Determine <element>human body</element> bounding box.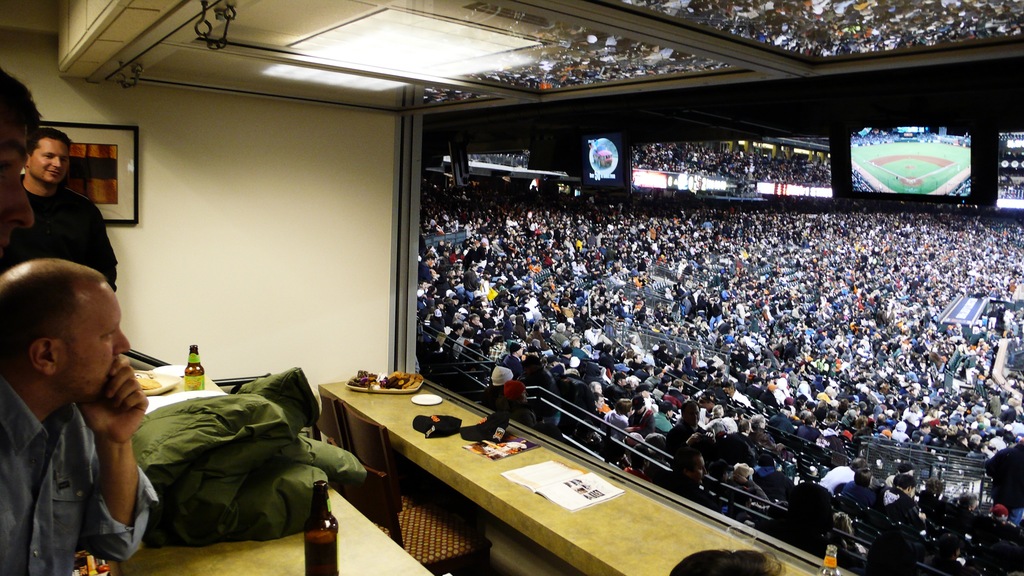
Determined: bbox=[445, 198, 446, 209].
